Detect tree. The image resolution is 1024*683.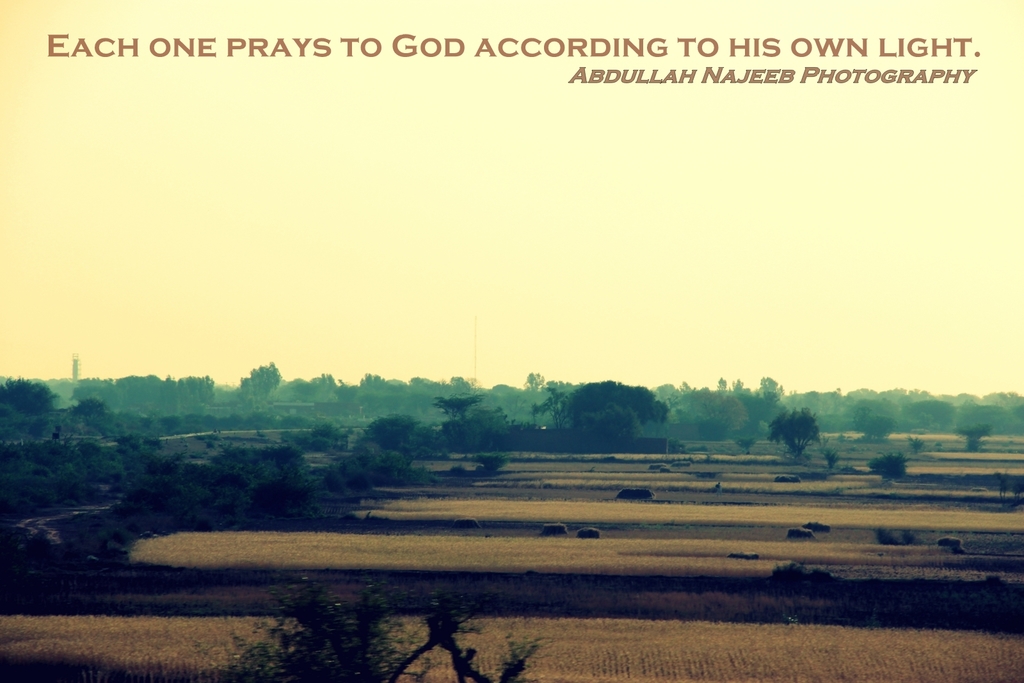
(866, 449, 904, 483).
